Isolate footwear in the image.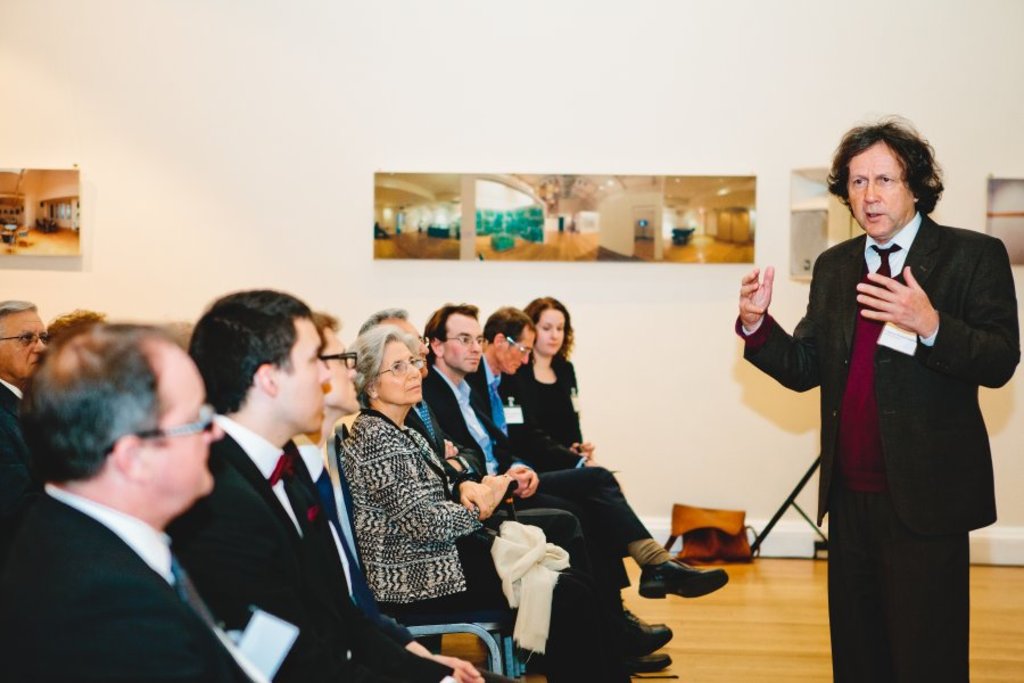
Isolated region: <bbox>627, 645, 672, 676</bbox>.
